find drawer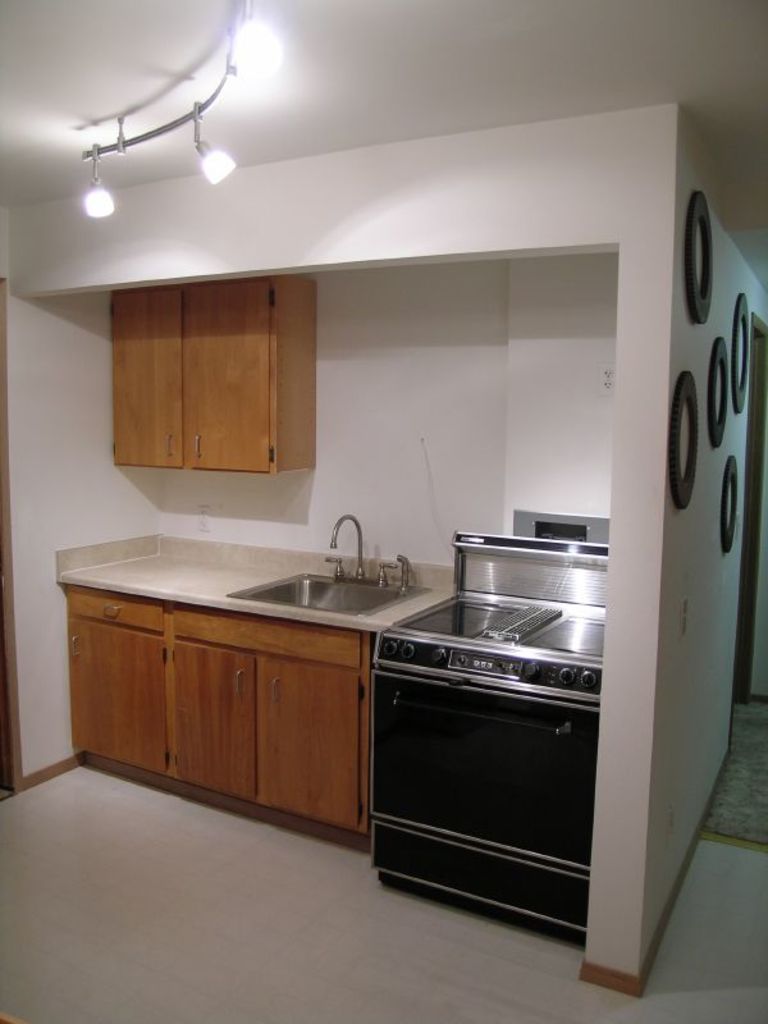
(65, 588, 164, 634)
